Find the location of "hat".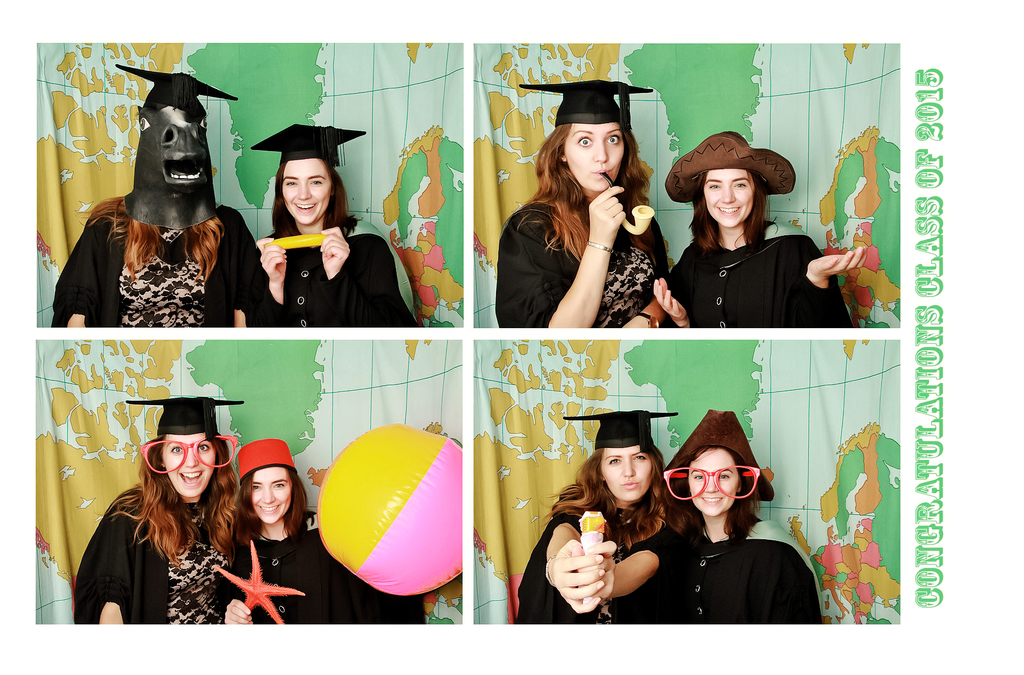
Location: [left=114, top=63, right=243, bottom=117].
